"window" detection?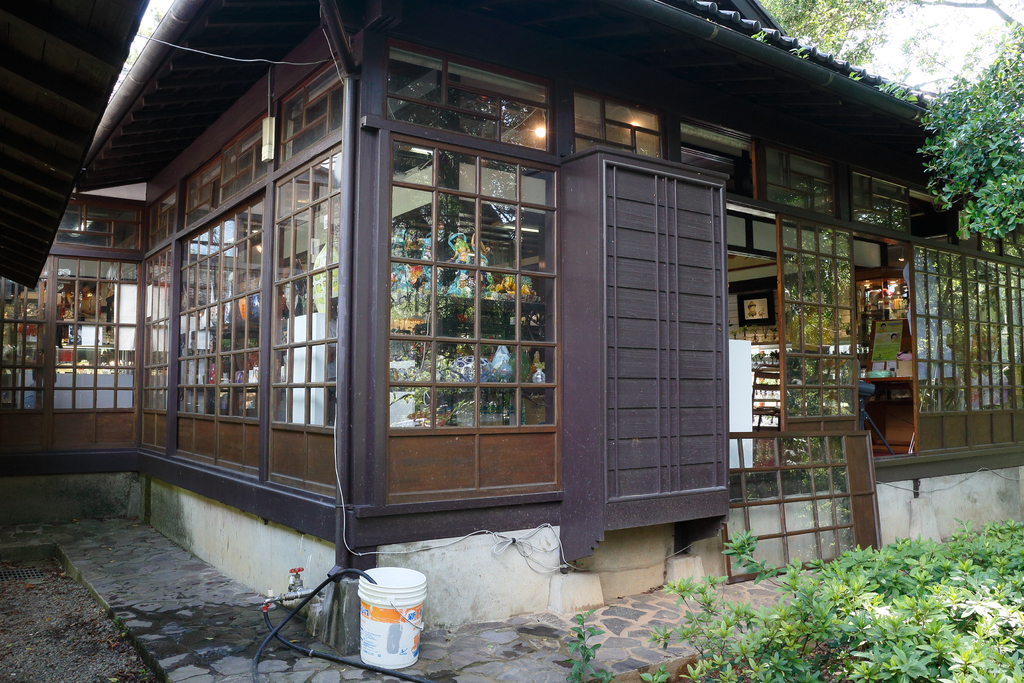
271:152:346:422
